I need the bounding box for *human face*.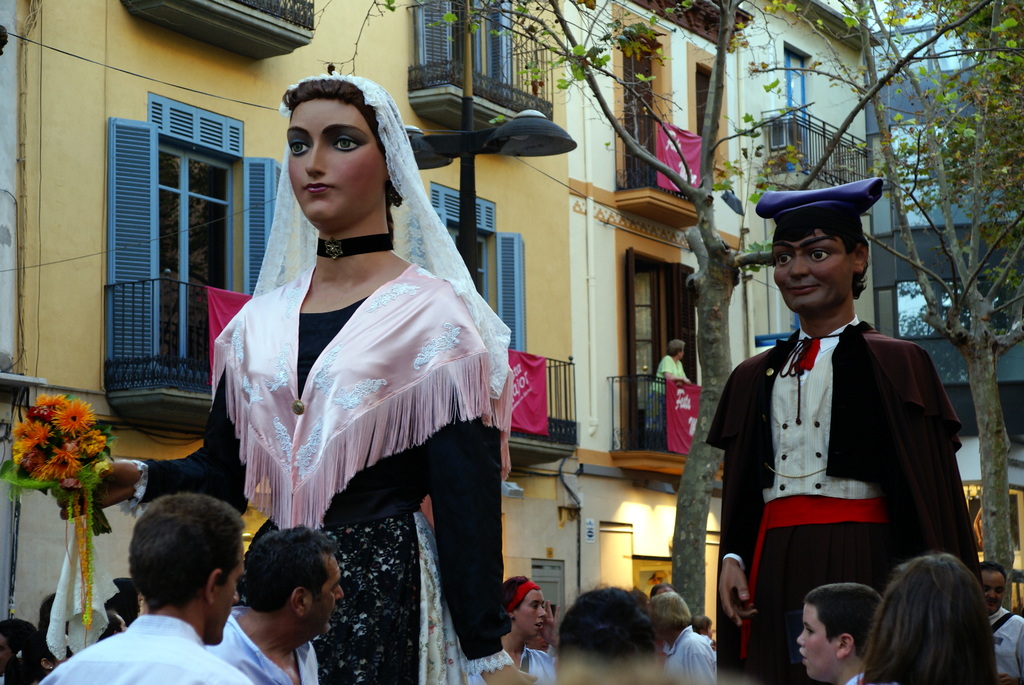
Here it is: BBox(304, 547, 346, 627).
